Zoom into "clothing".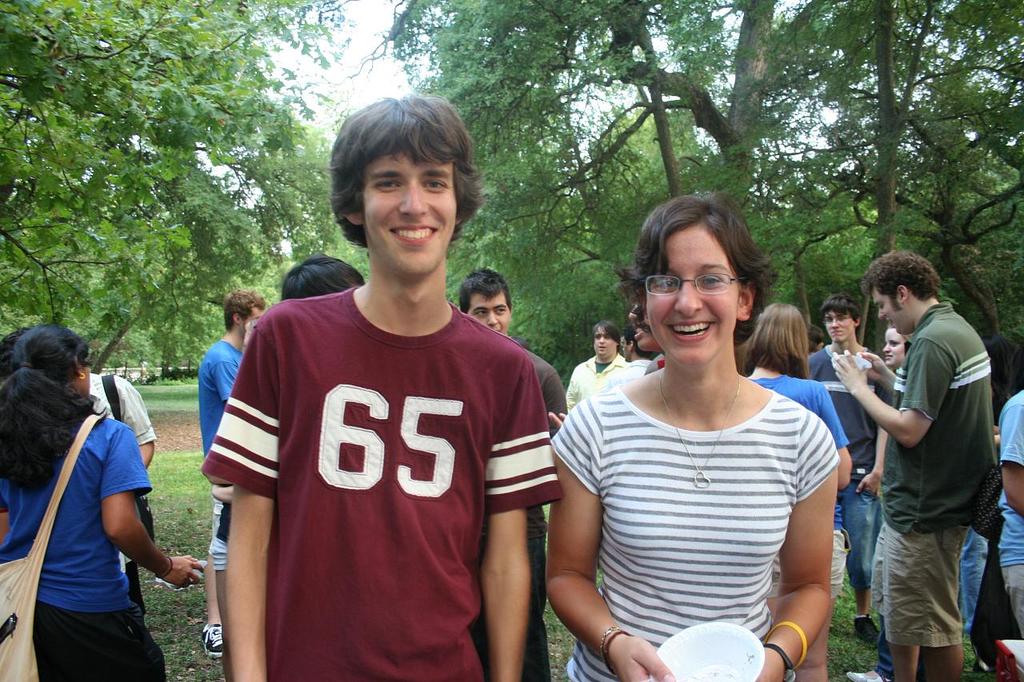
Zoom target: detection(634, 356, 668, 365).
